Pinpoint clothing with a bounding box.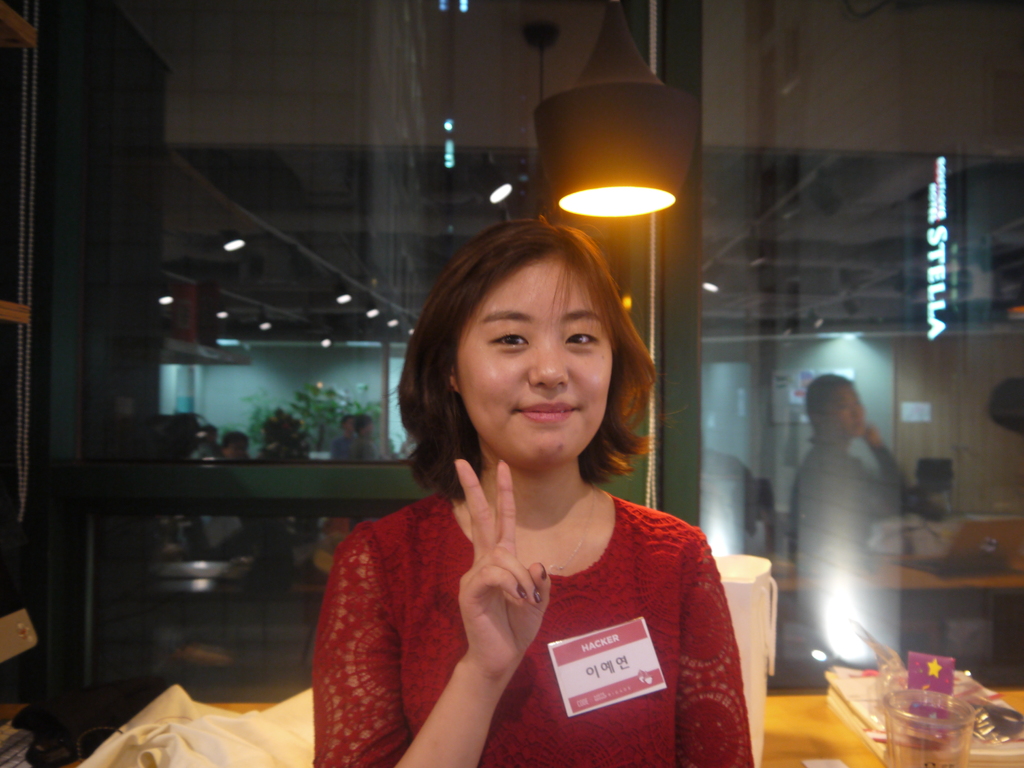
bbox=[337, 425, 745, 750].
